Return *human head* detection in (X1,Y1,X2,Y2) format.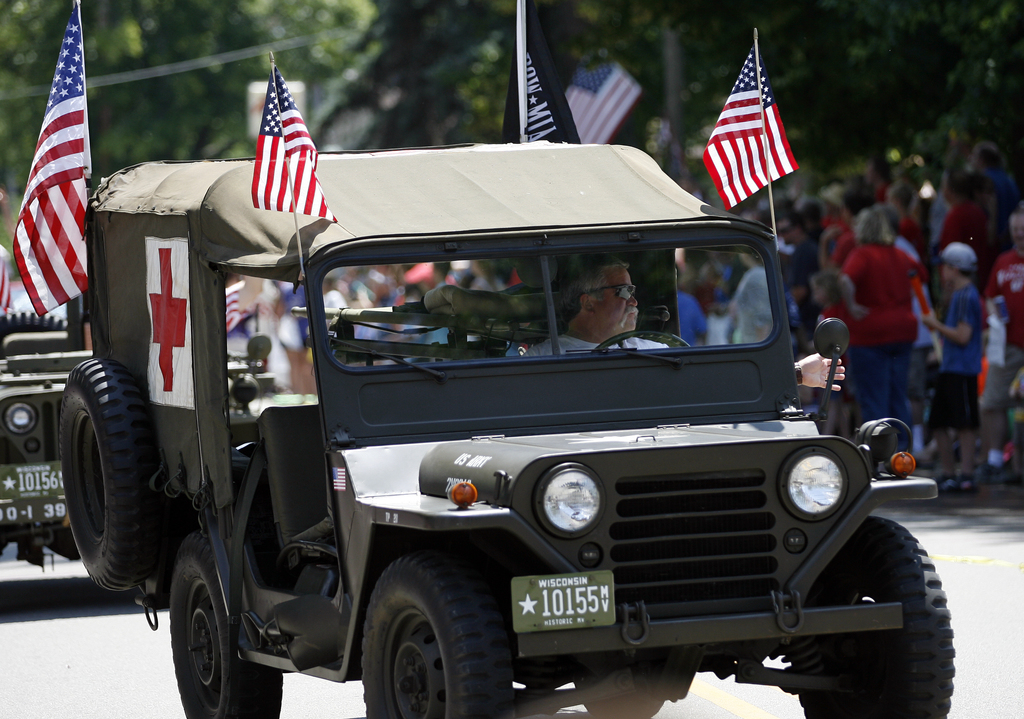
(776,212,804,243).
